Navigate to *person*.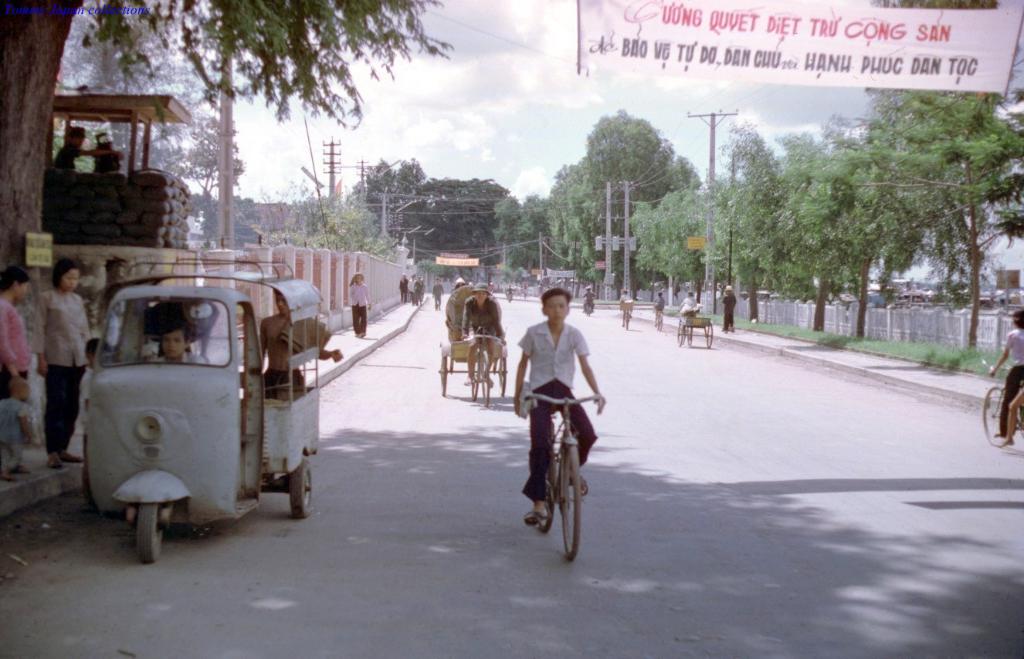
Navigation target: (x1=0, y1=369, x2=23, y2=482).
